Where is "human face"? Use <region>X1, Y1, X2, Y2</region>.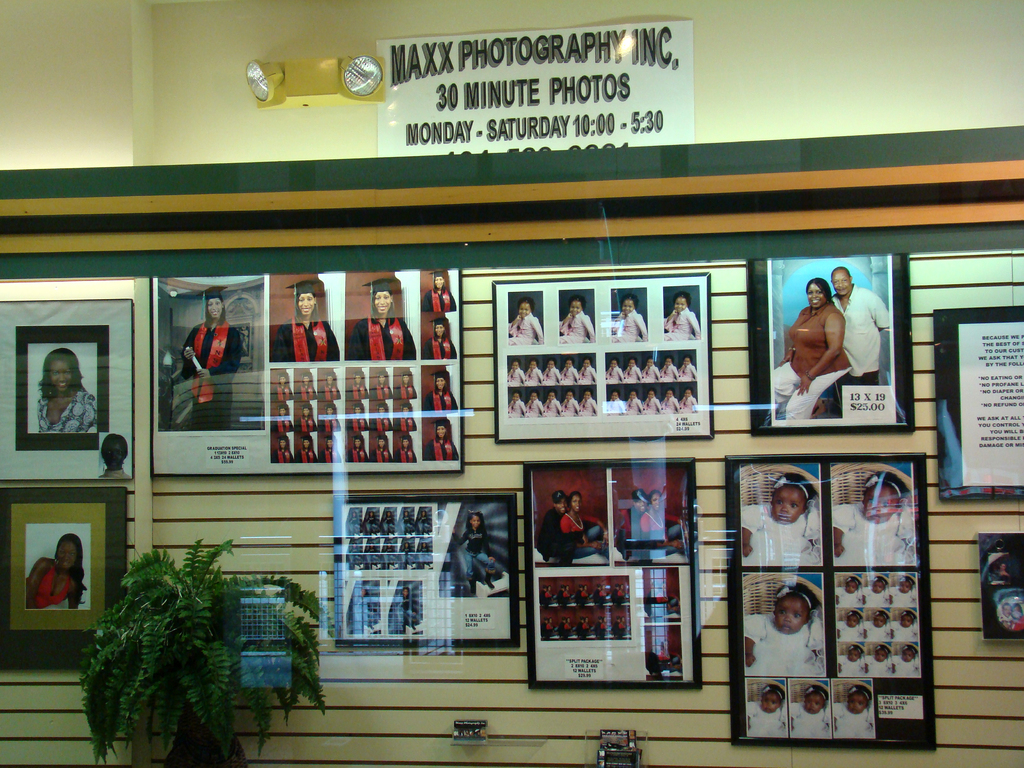
<region>520, 303, 531, 318</region>.
